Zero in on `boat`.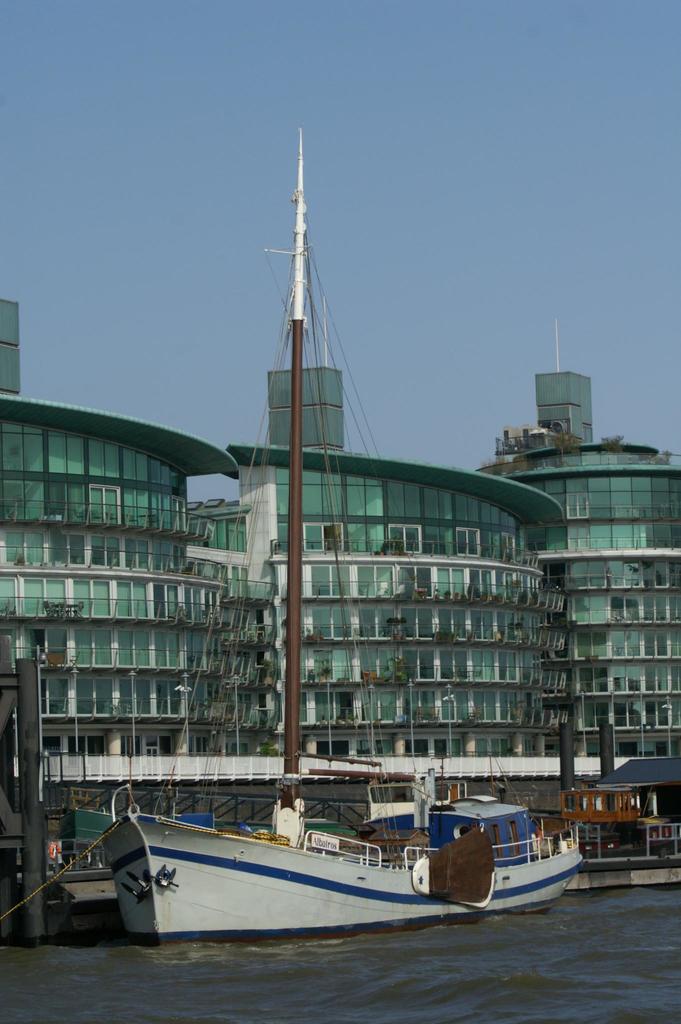
Zeroed in: crop(531, 783, 680, 901).
